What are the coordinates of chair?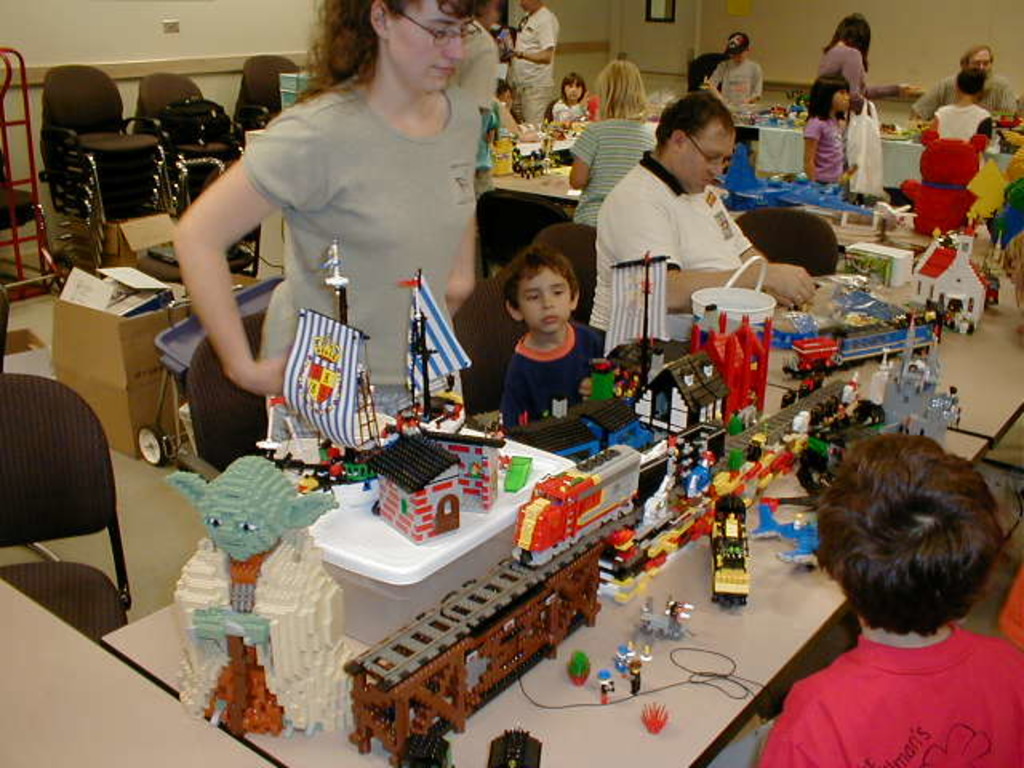
{"x1": 475, "y1": 189, "x2": 584, "y2": 286}.
